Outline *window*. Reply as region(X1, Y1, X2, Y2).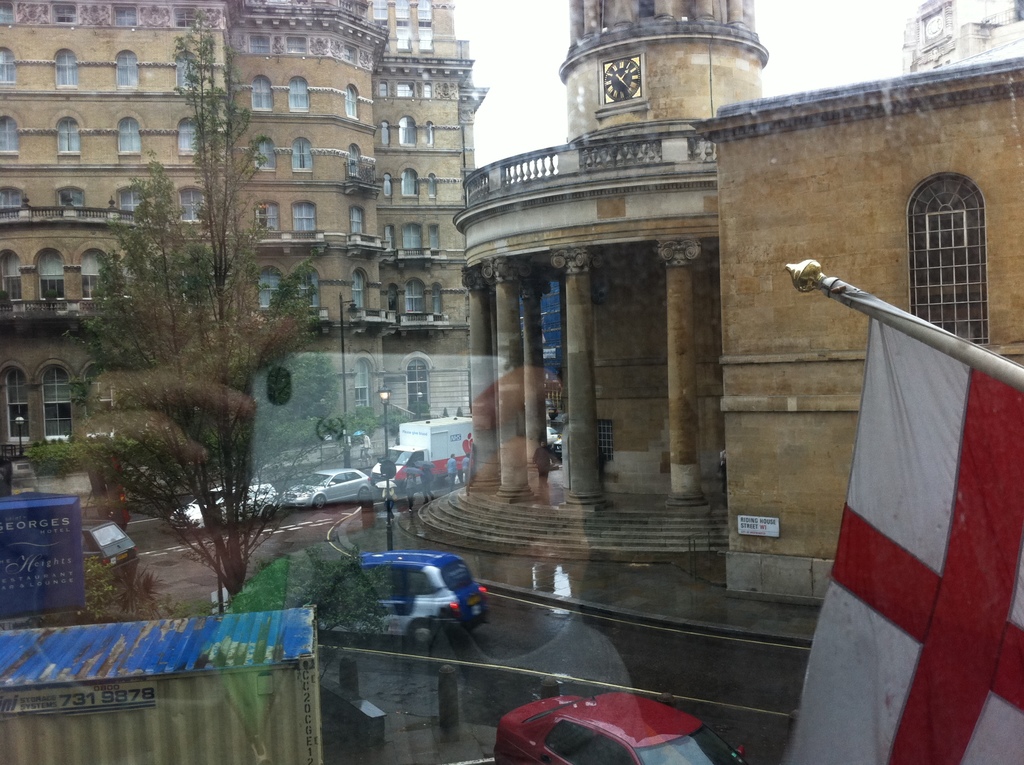
region(356, 362, 372, 415).
